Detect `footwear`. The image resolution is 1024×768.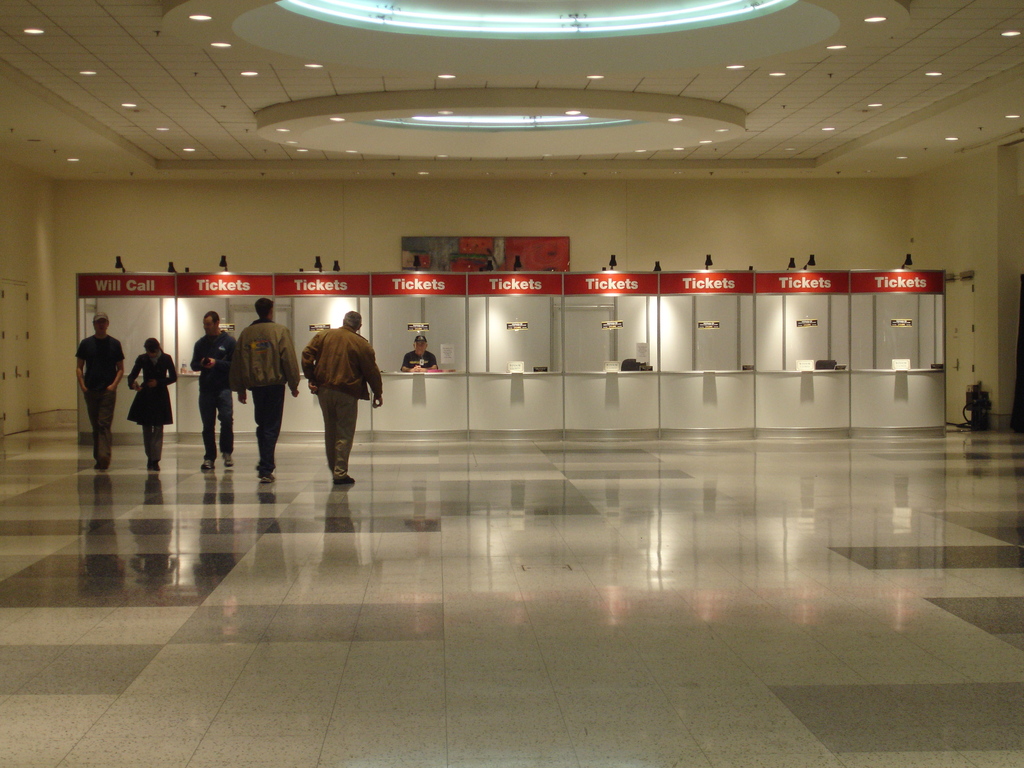
detection(91, 460, 99, 470).
